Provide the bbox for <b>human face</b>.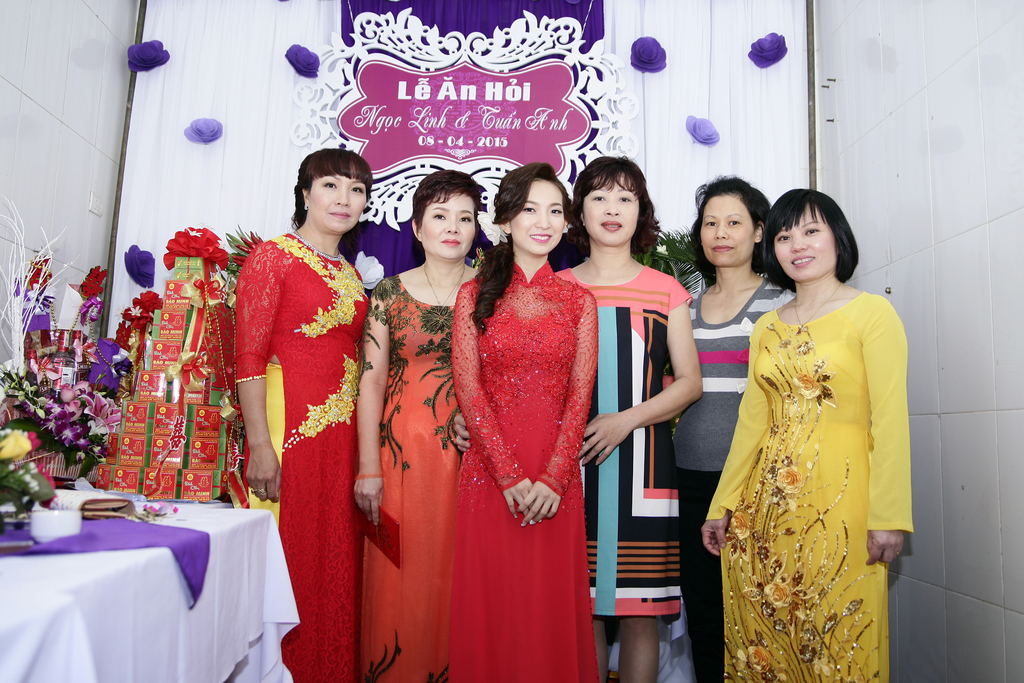
[x1=508, y1=176, x2=564, y2=256].
